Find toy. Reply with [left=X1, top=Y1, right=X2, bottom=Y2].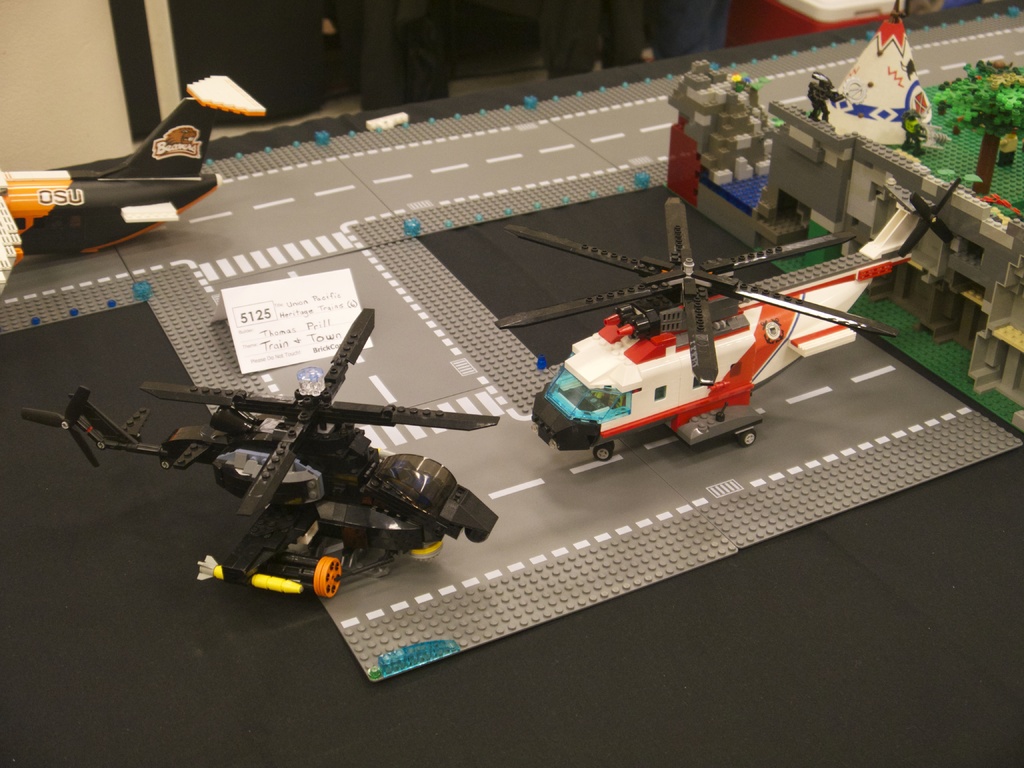
[left=742, top=89, right=1023, bottom=409].
